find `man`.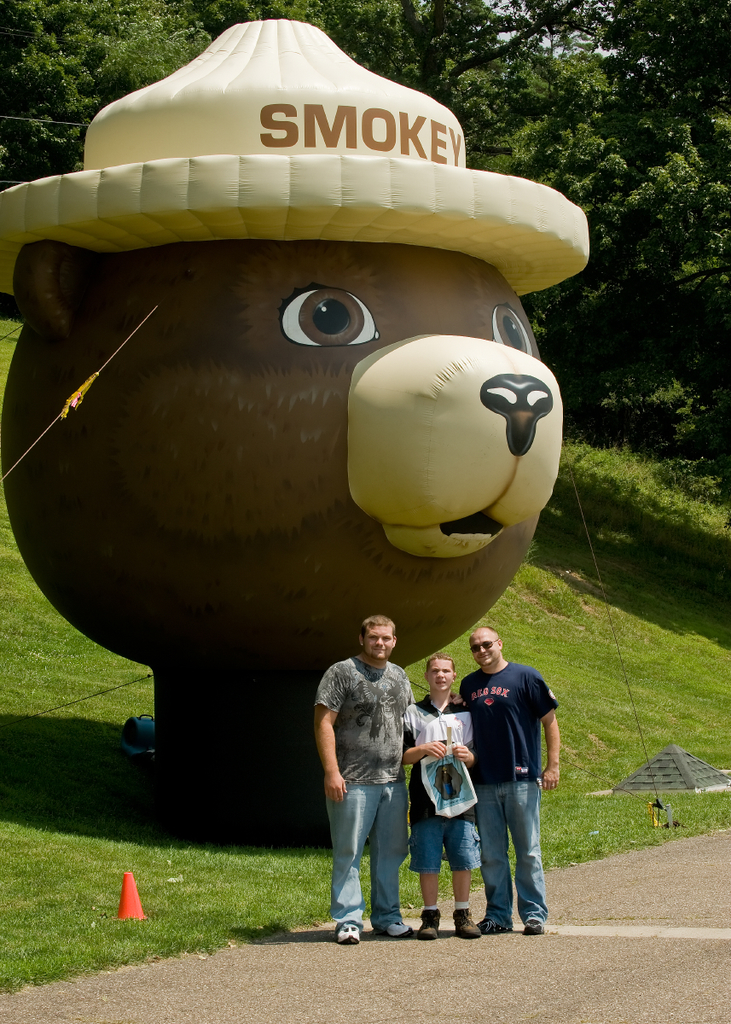
bbox=[446, 624, 559, 938].
